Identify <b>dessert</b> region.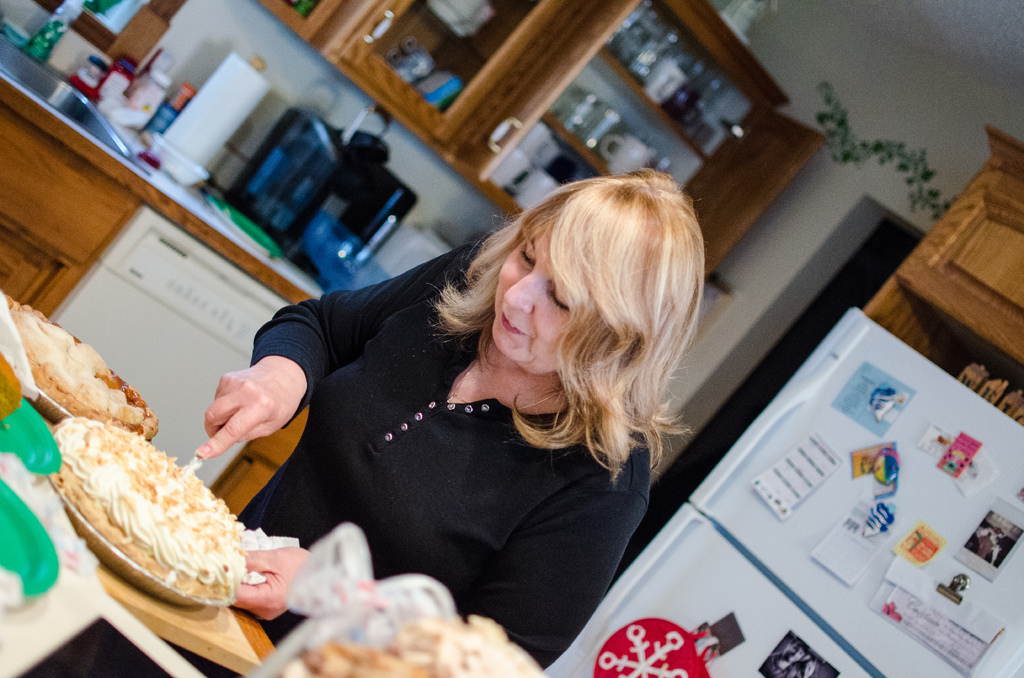
Region: <bbox>285, 612, 543, 677</bbox>.
